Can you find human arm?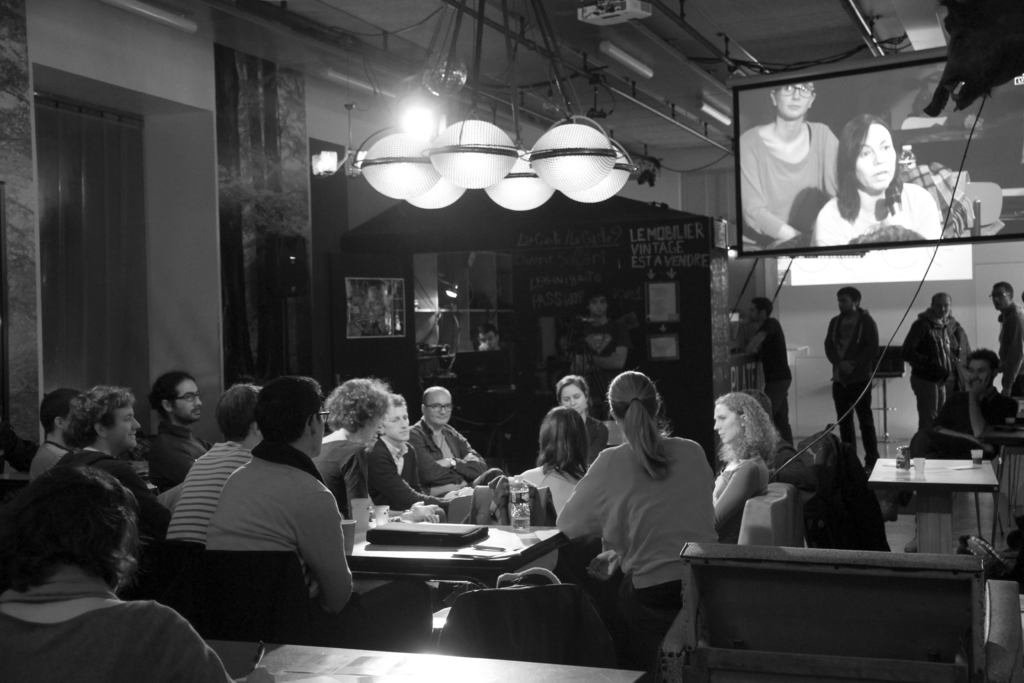
Yes, bounding box: 110 466 172 542.
